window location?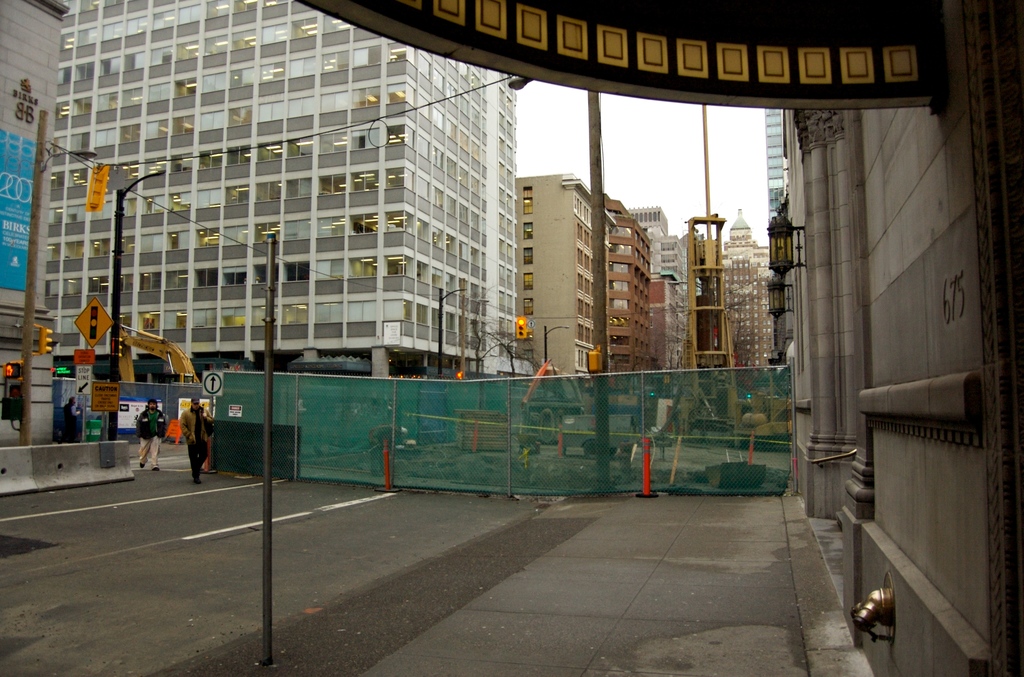
box(605, 318, 632, 329)
